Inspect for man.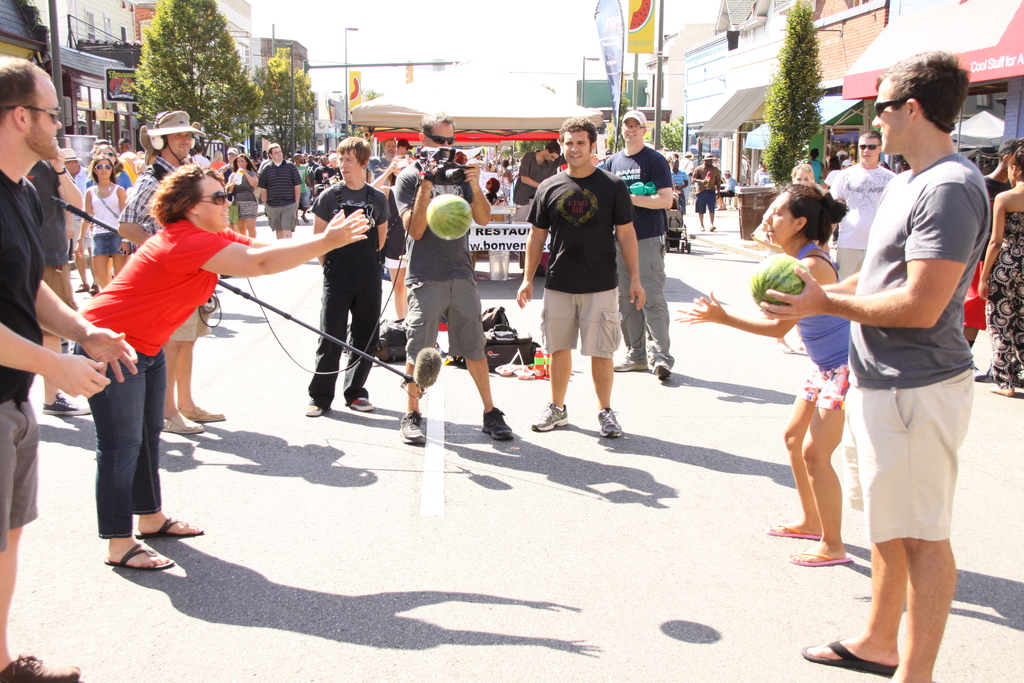
Inspection: <box>259,139,301,238</box>.
